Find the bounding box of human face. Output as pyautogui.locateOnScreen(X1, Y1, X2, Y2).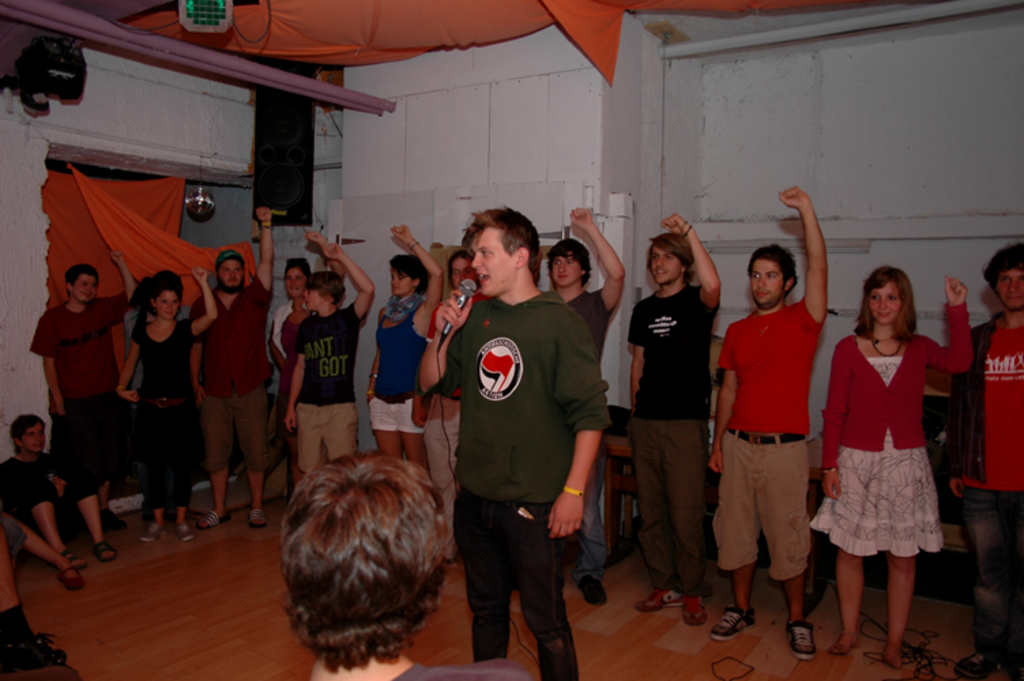
pyautogui.locateOnScreen(287, 267, 304, 296).
